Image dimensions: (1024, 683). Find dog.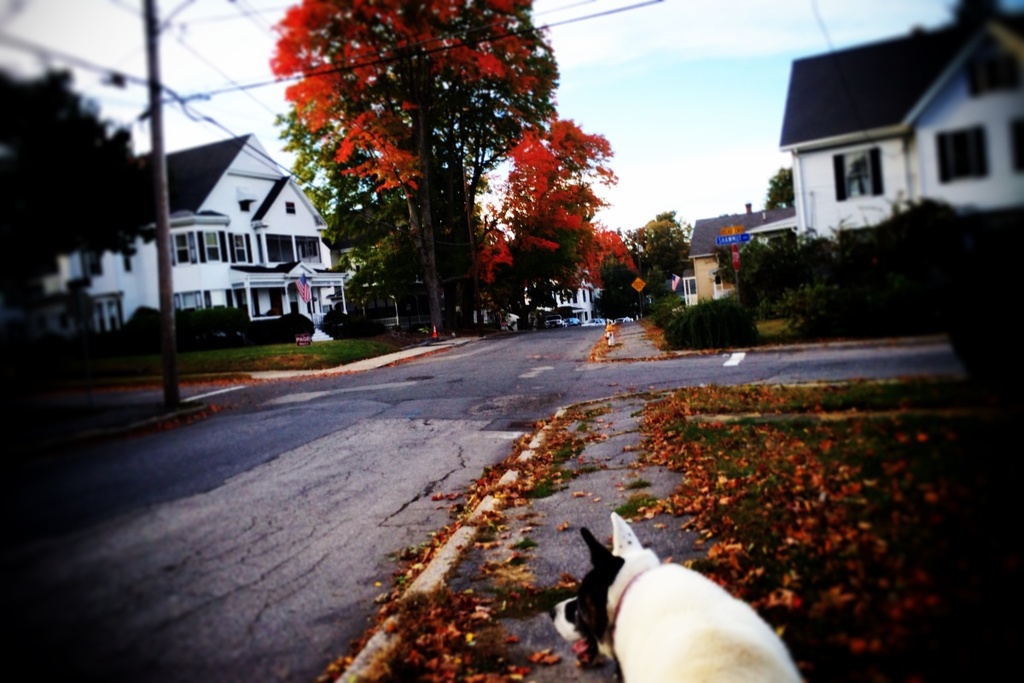
bbox=[544, 513, 807, 682].
